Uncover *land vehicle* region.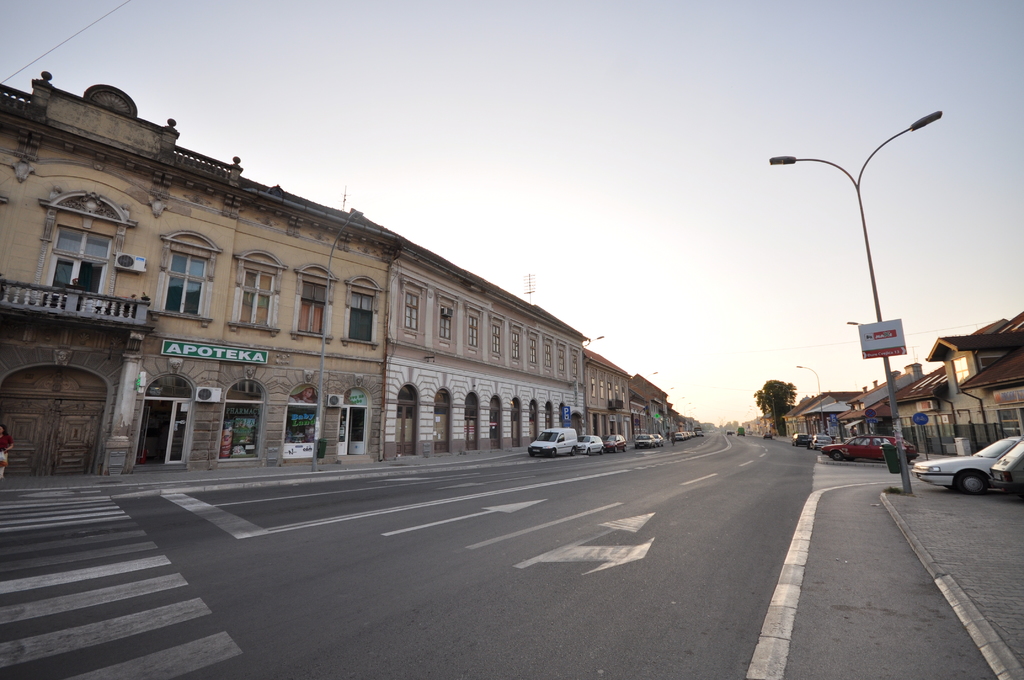
Uncovered: [left=741, top=426, right=742, bottom=433].
